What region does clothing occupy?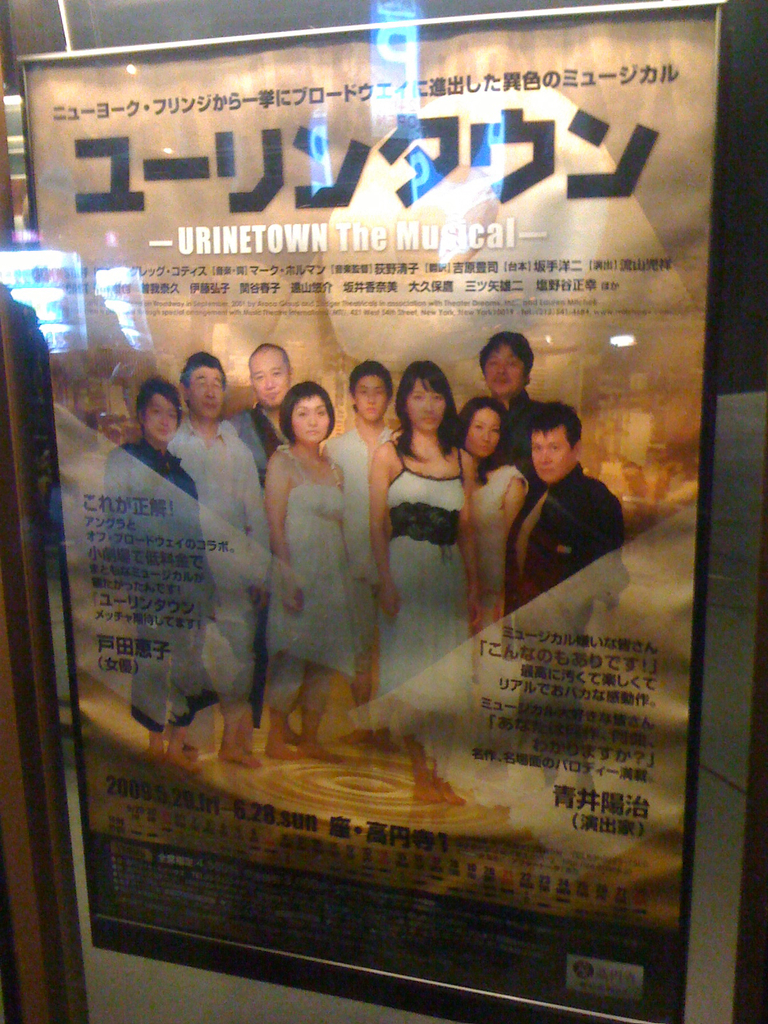
(507, 483, 621, 790).
